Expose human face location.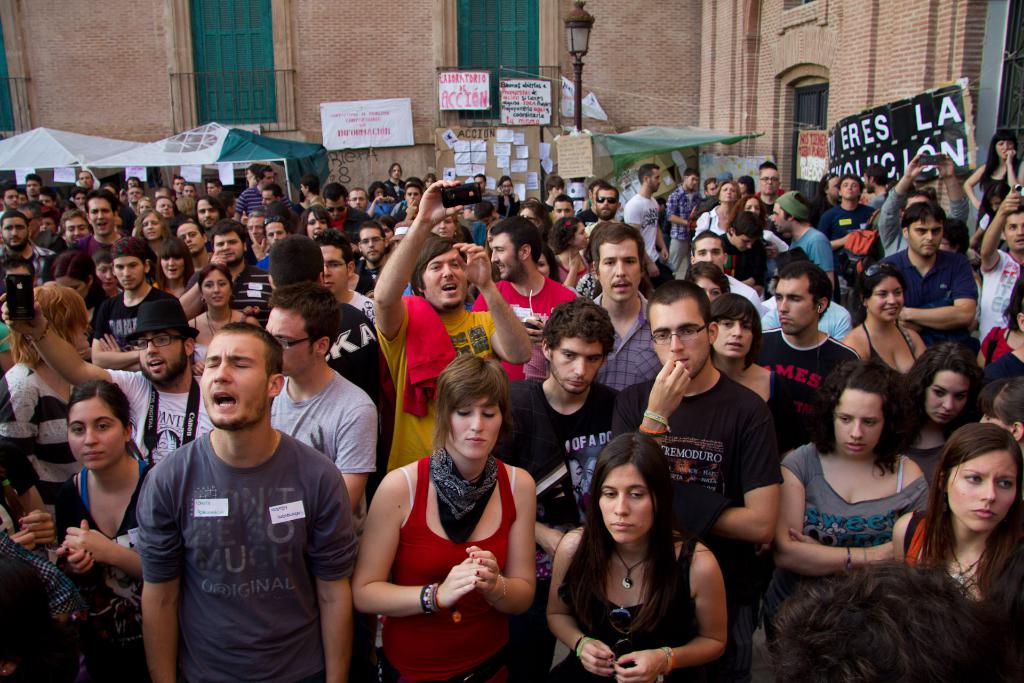
Exposed at x1=719, y1=182, x2=736, y2=201.
